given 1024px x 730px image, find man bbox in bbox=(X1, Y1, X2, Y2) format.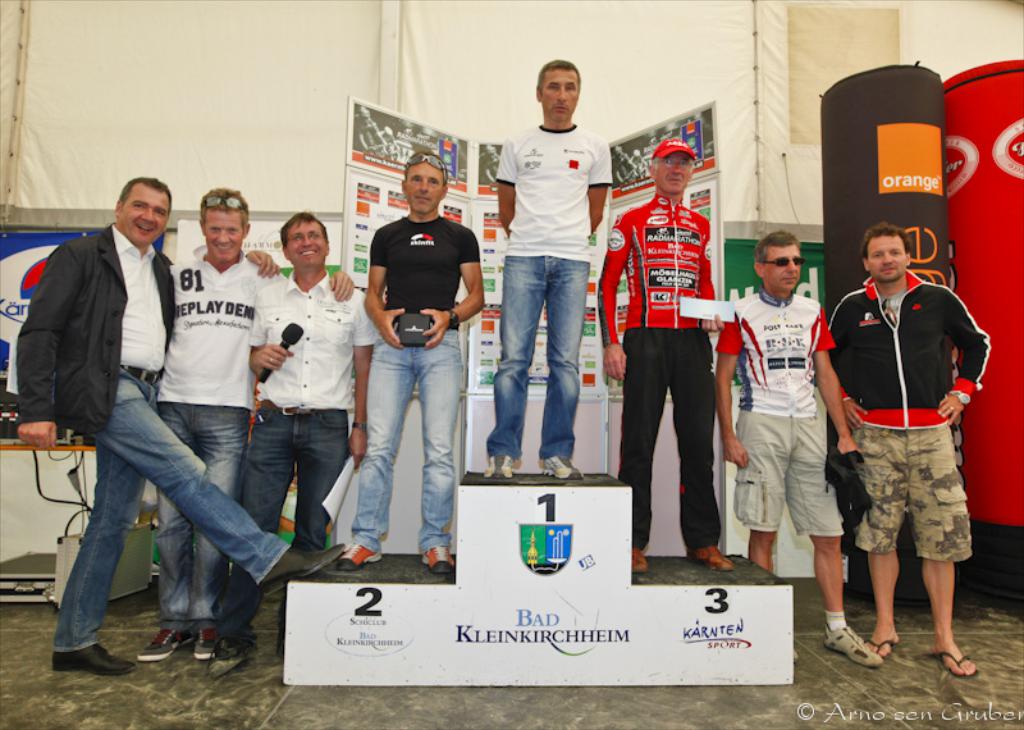
bbox=(710, 231, 887, 681).
